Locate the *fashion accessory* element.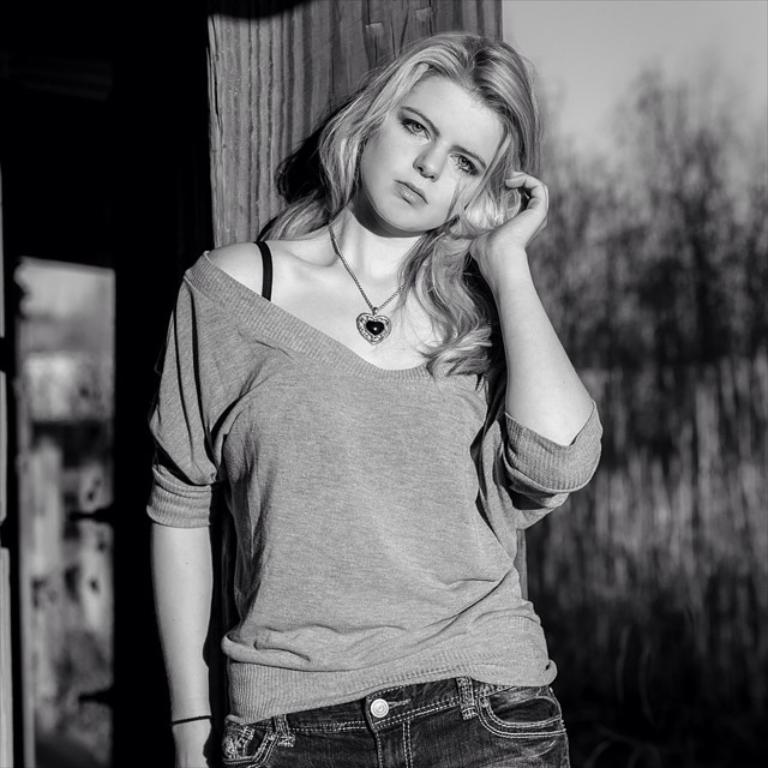
Element bbox: [x1=322, y1=220, x2=432, y2=344].
